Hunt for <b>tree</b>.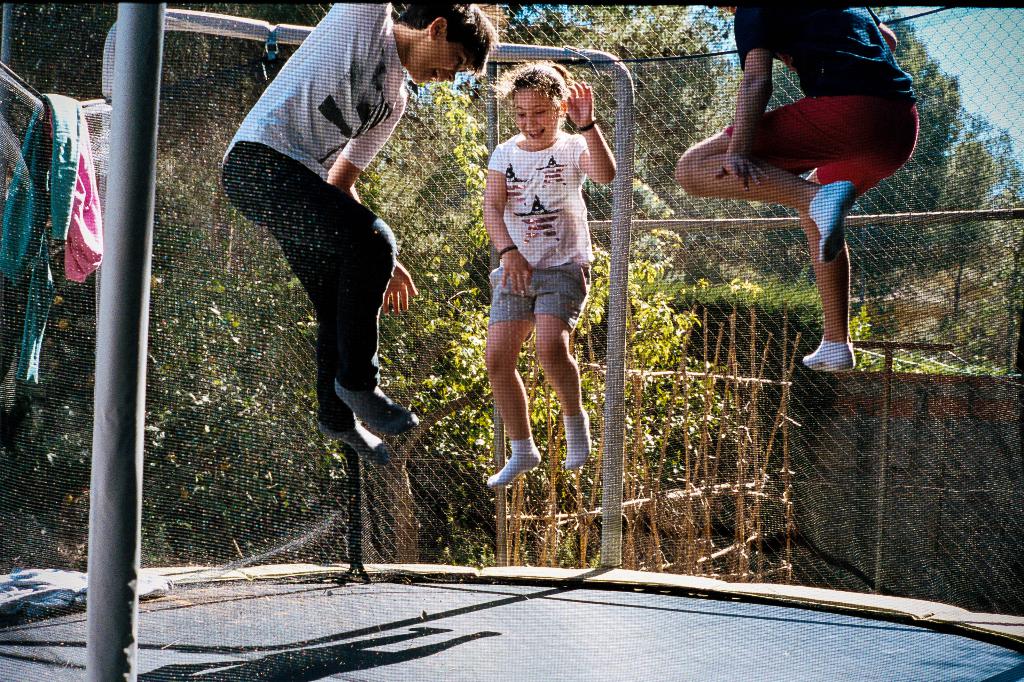
Hunted down at select_region(771, 4, 964, 248).
